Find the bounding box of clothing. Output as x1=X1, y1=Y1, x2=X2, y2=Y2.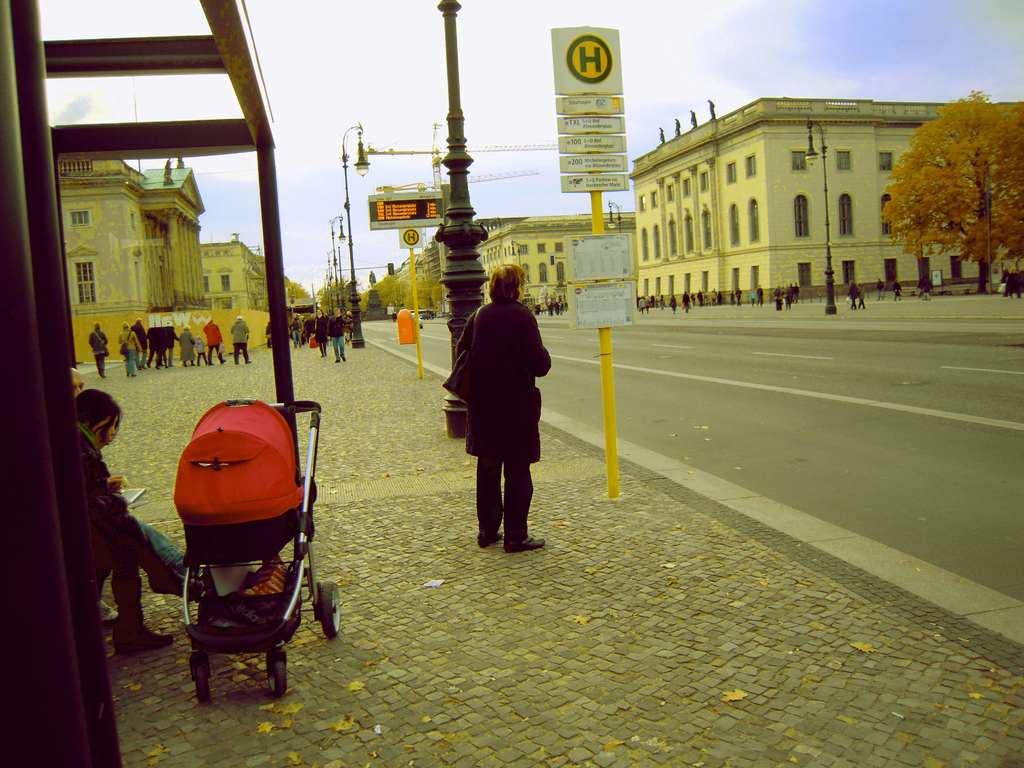
x1=79, y1=420, x2=157, y2=641.
